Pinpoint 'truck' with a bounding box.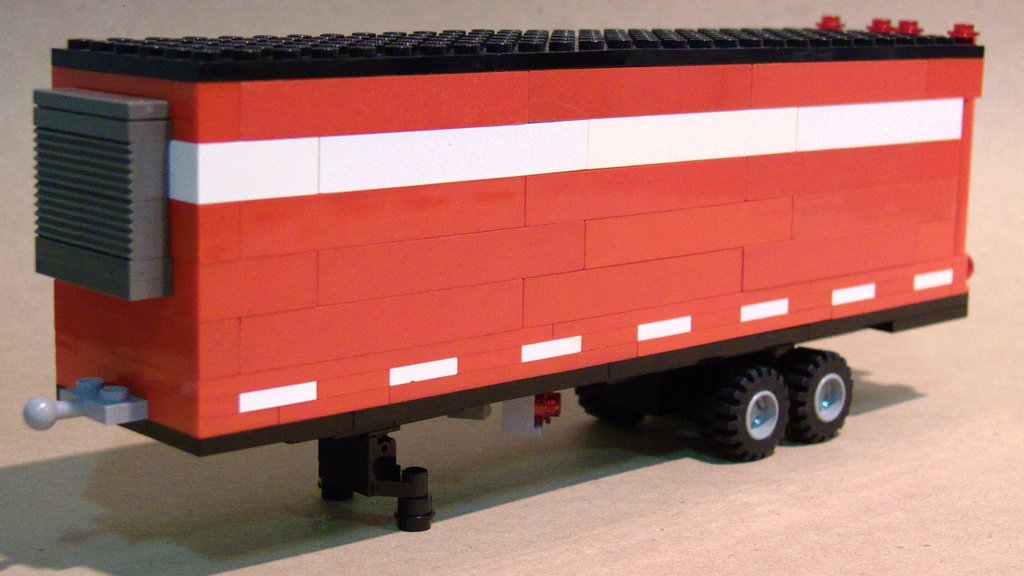
(19,15,991,541).
